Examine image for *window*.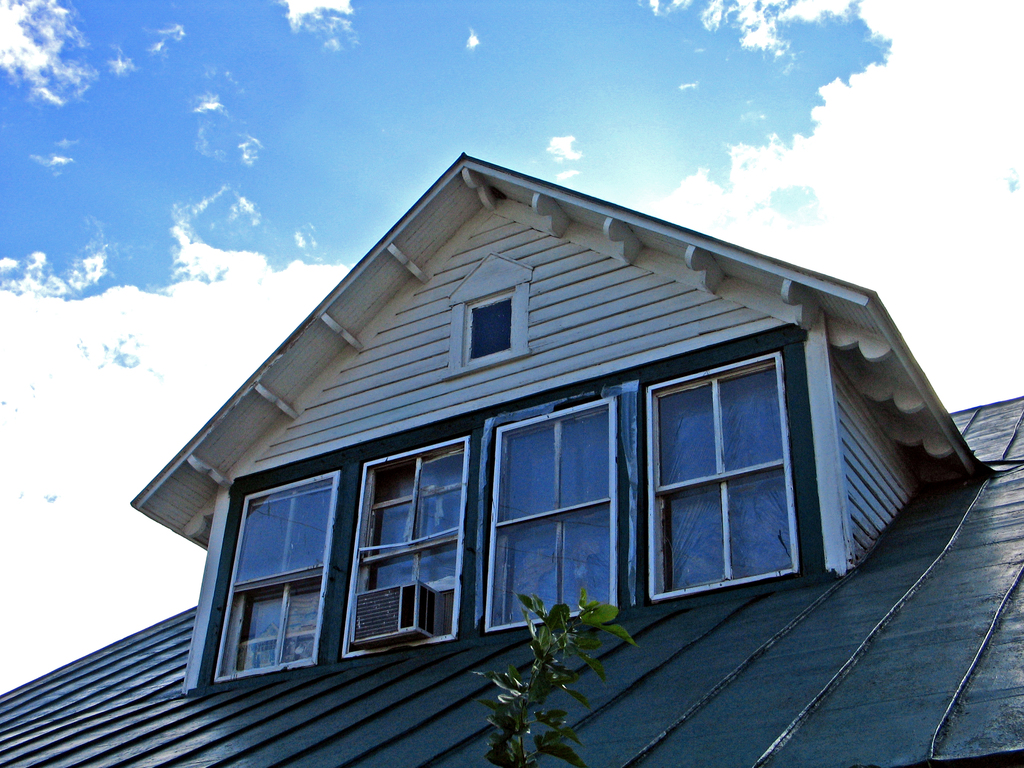
Examination result: l=205, t=467, r=341, b=681.
